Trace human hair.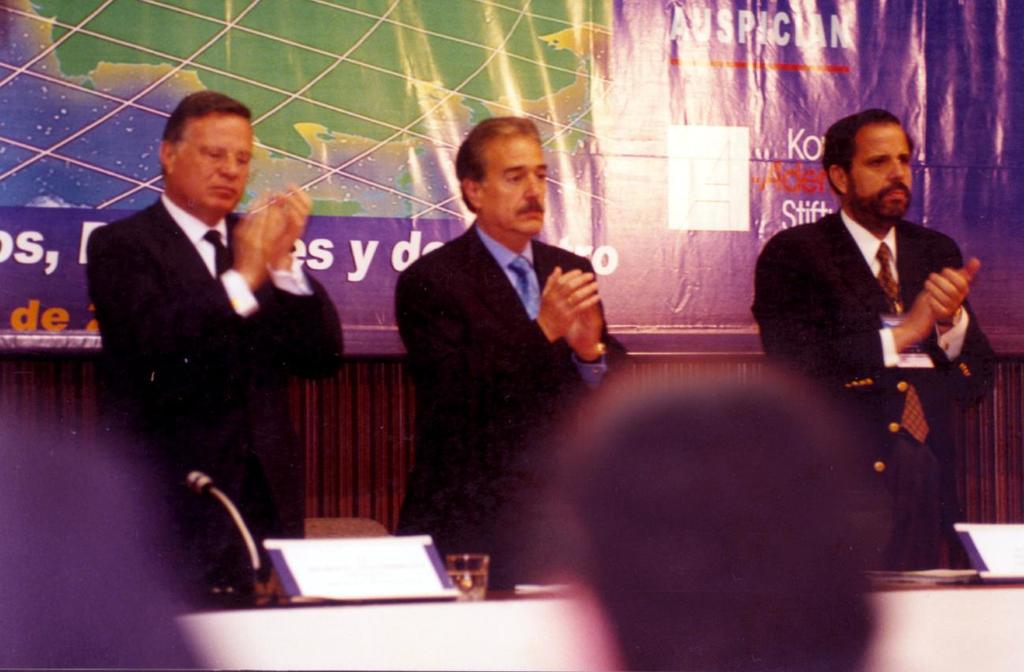
Traced to box=[531, 365, 876, 671].
